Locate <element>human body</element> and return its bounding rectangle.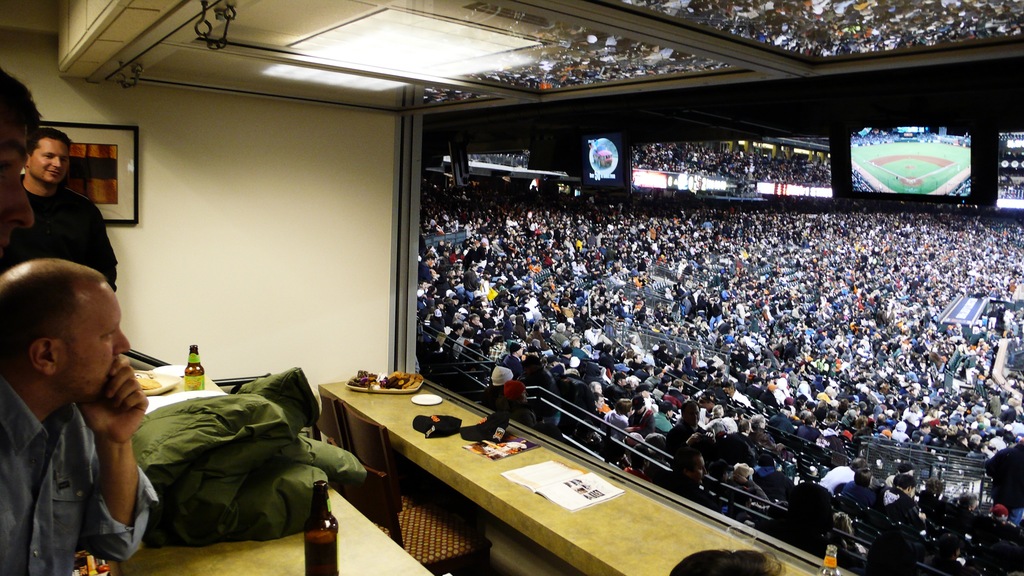
468,301,474,311.
